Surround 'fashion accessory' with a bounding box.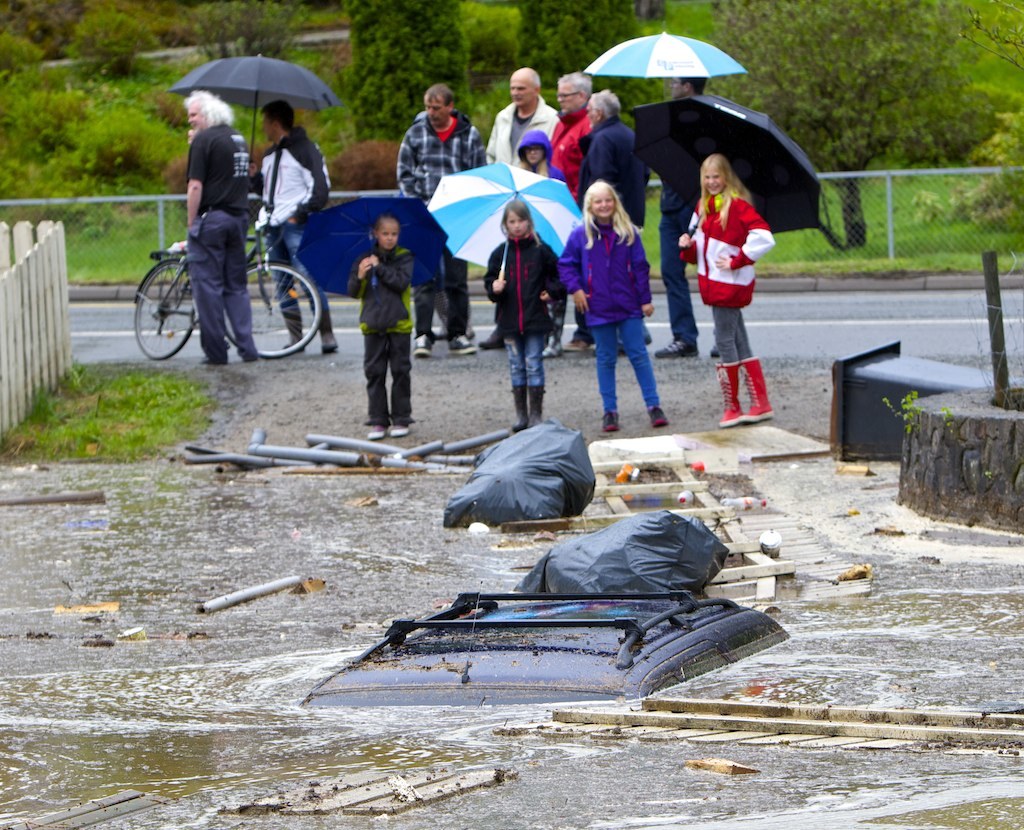
box(743, 355, 776, 419).
